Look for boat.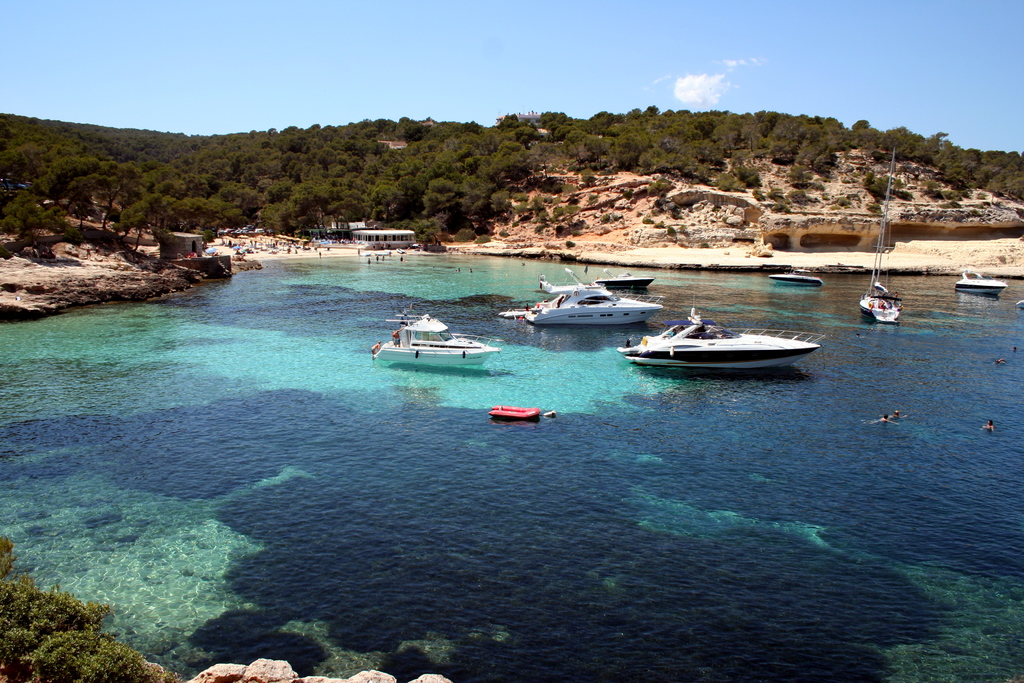
Found: BBox(955, 270, 1010, 297).
